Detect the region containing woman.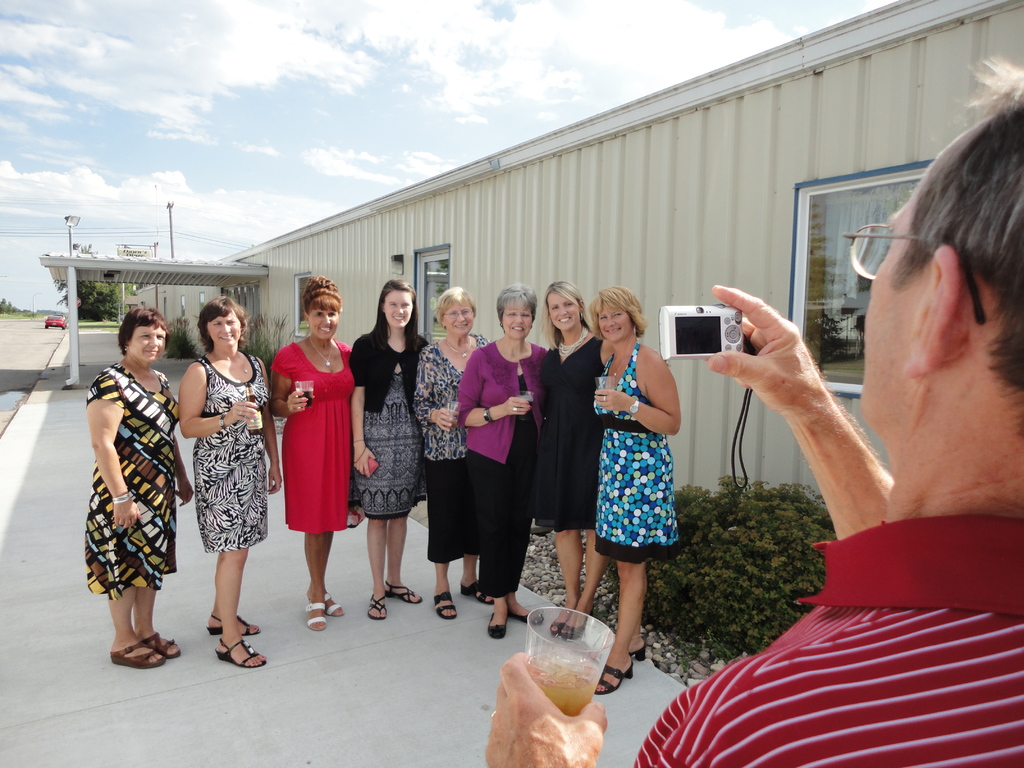
{"left": 412, "top": 282, "right": 498, "bottom": 621}.
